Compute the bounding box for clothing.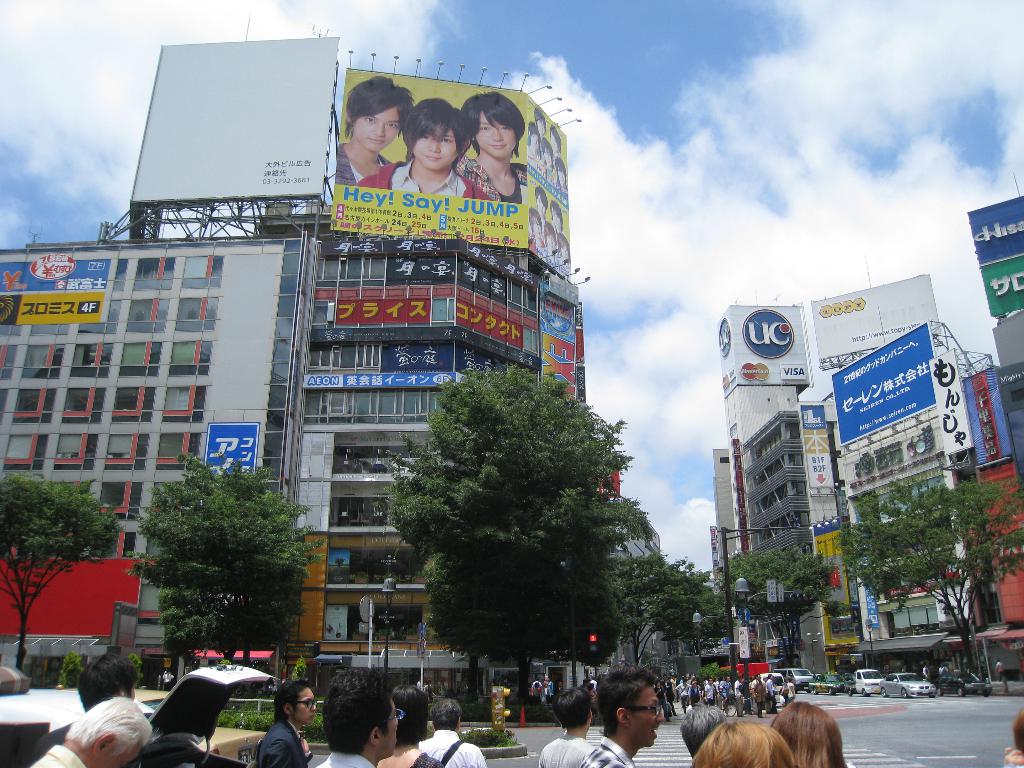
(392, 735, 438, 767).
